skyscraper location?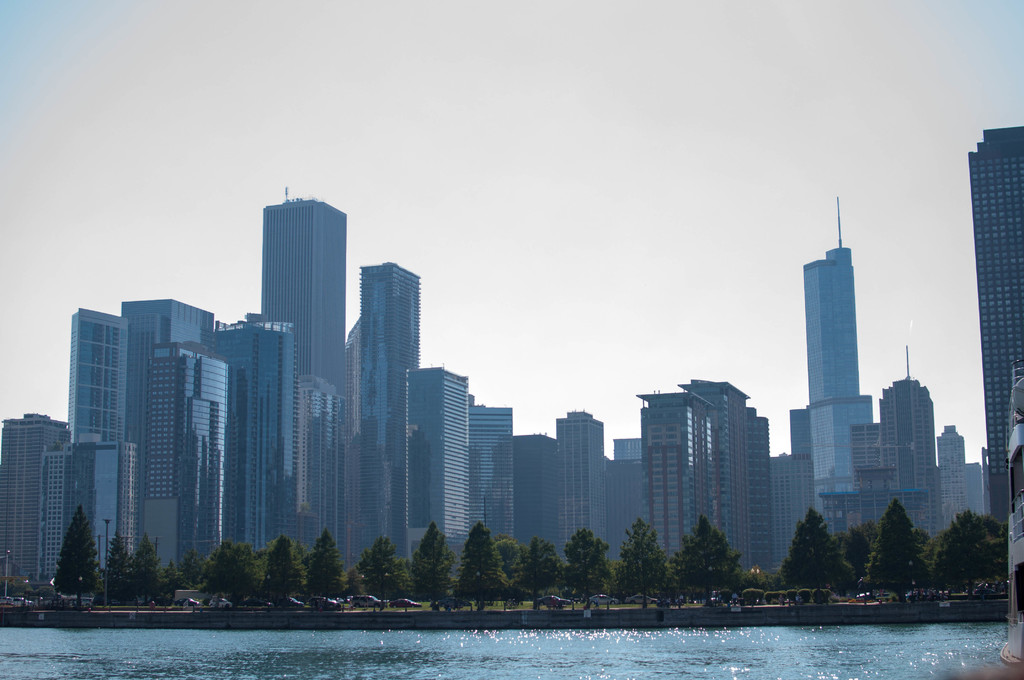
detection(63, 441, 137, 574)
